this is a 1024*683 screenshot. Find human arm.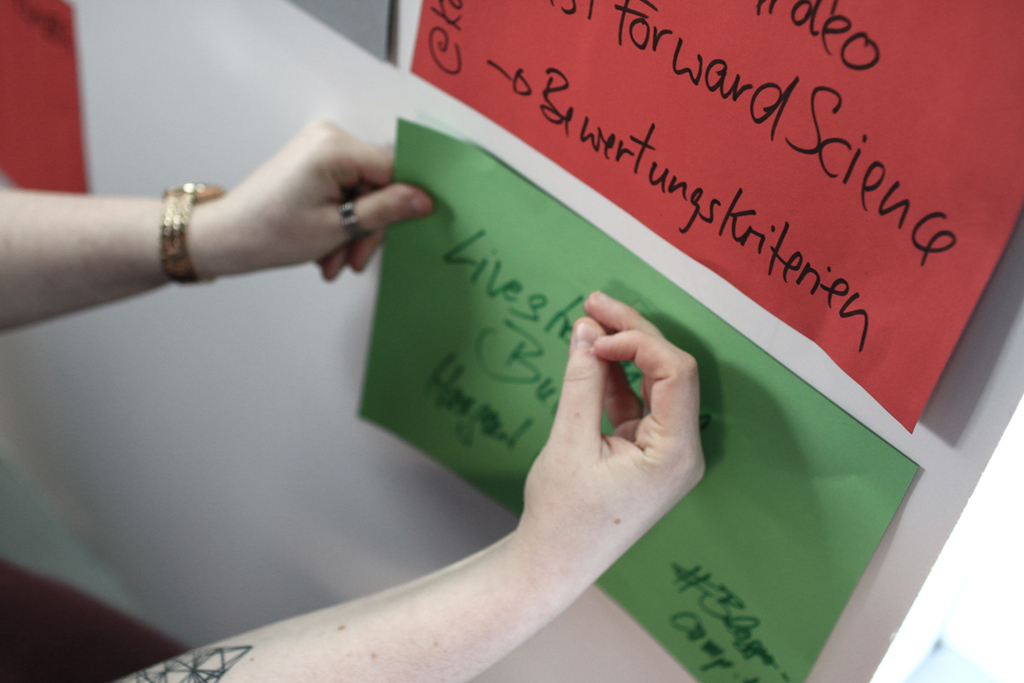
Bounding box: x1=0 y1=121 x2=439 y2=341.
